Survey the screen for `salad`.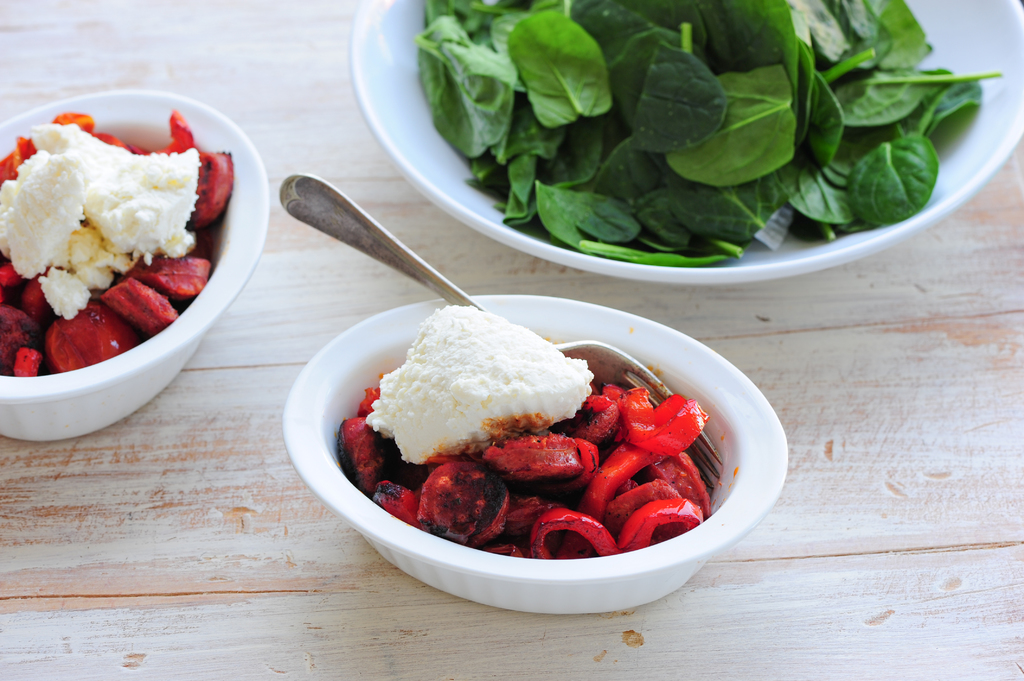
Survey found: box(0, 93, 240, 374).
